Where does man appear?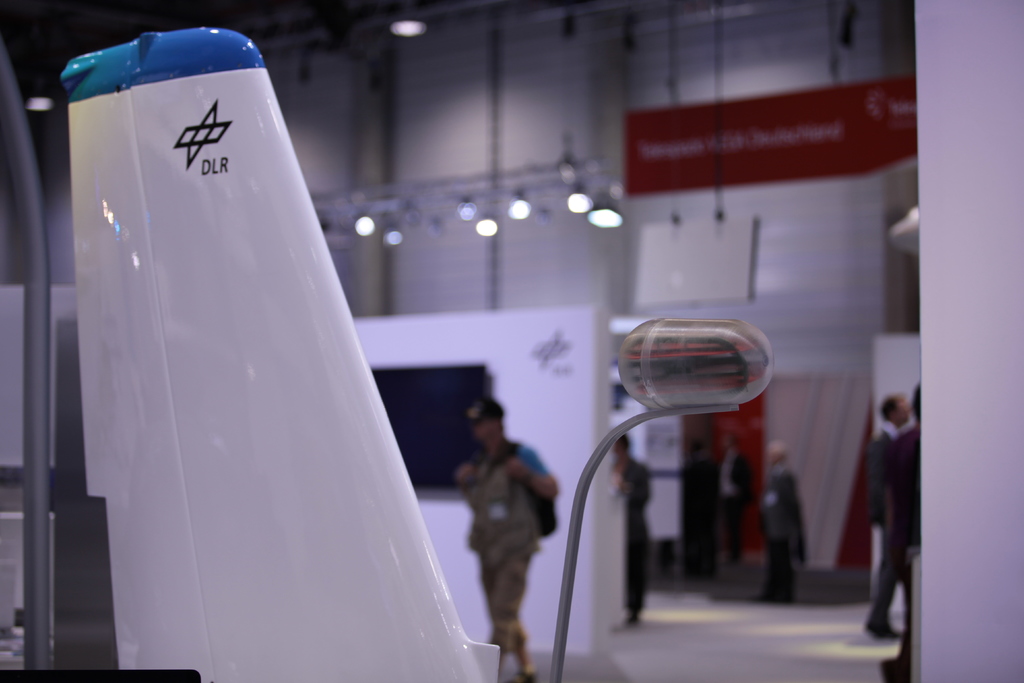
Appears at 867/394/917/638.
